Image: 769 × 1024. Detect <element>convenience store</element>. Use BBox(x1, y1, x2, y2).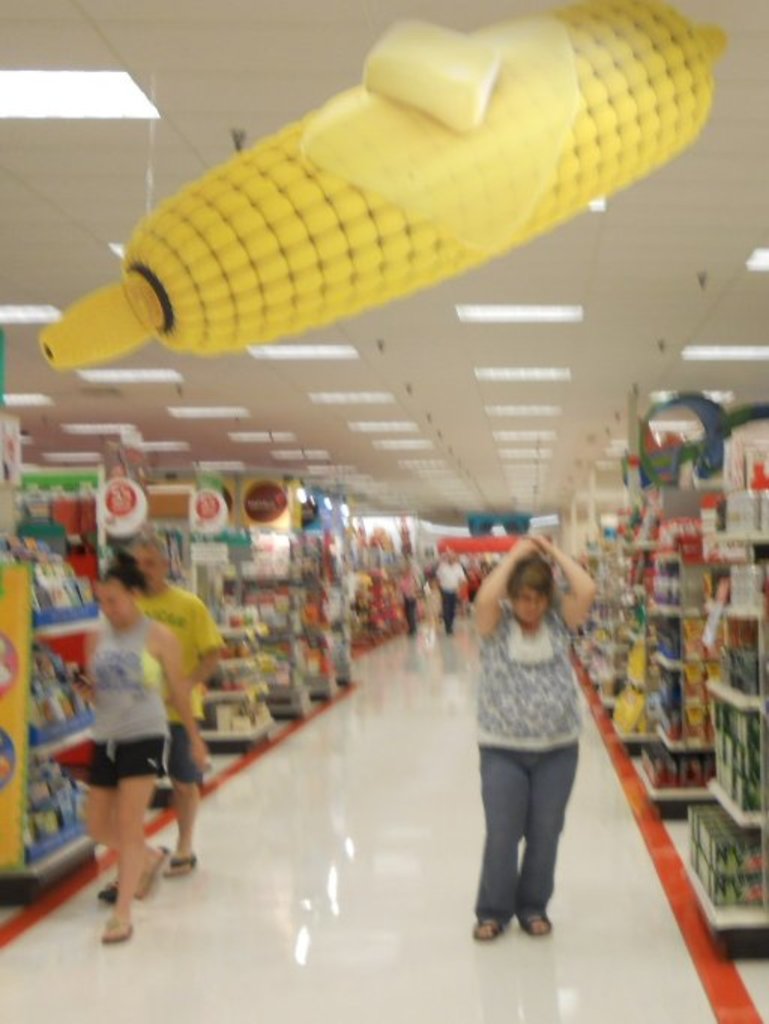
BBox(0, 0, 767, 1022).
